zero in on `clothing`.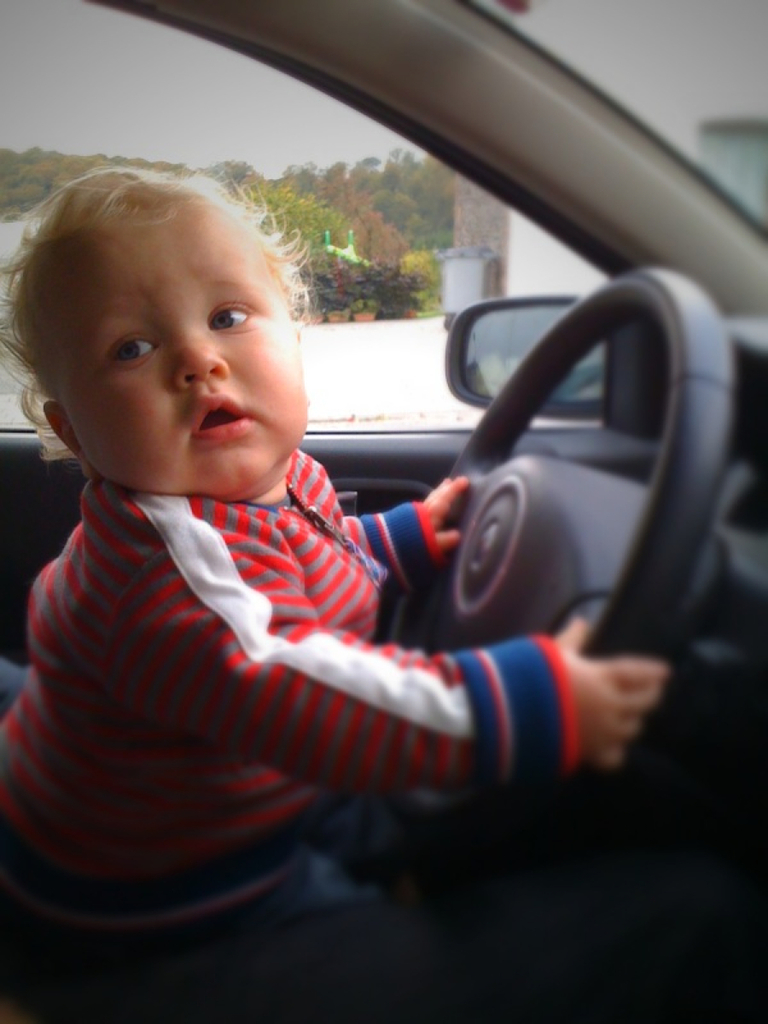
Zeroed in: 2, 433, 596, 929.
